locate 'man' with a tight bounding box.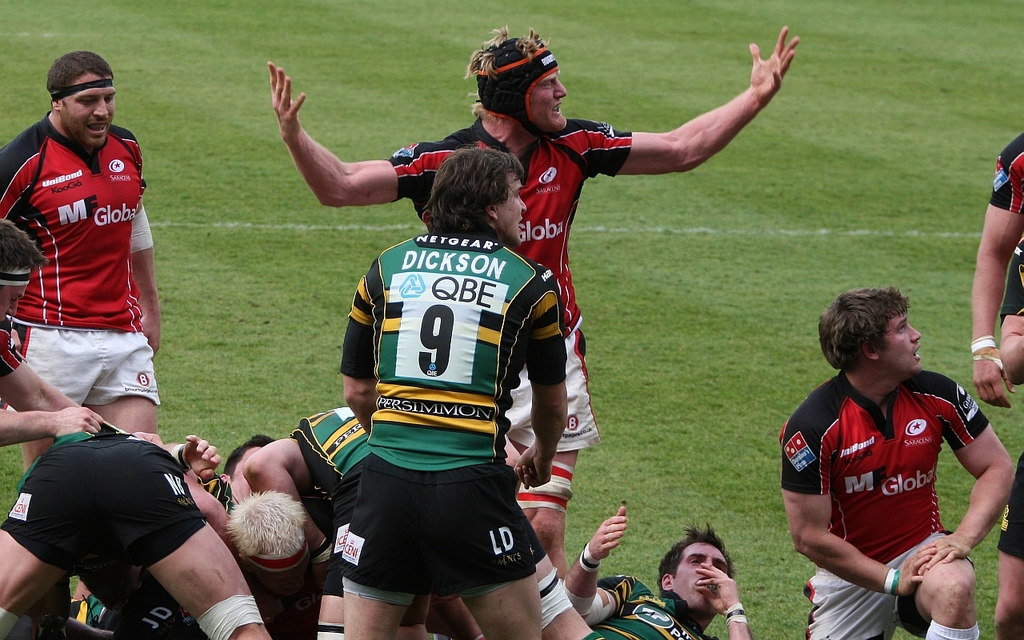
x1=964, y1=121, x2=1023, y2=419.
